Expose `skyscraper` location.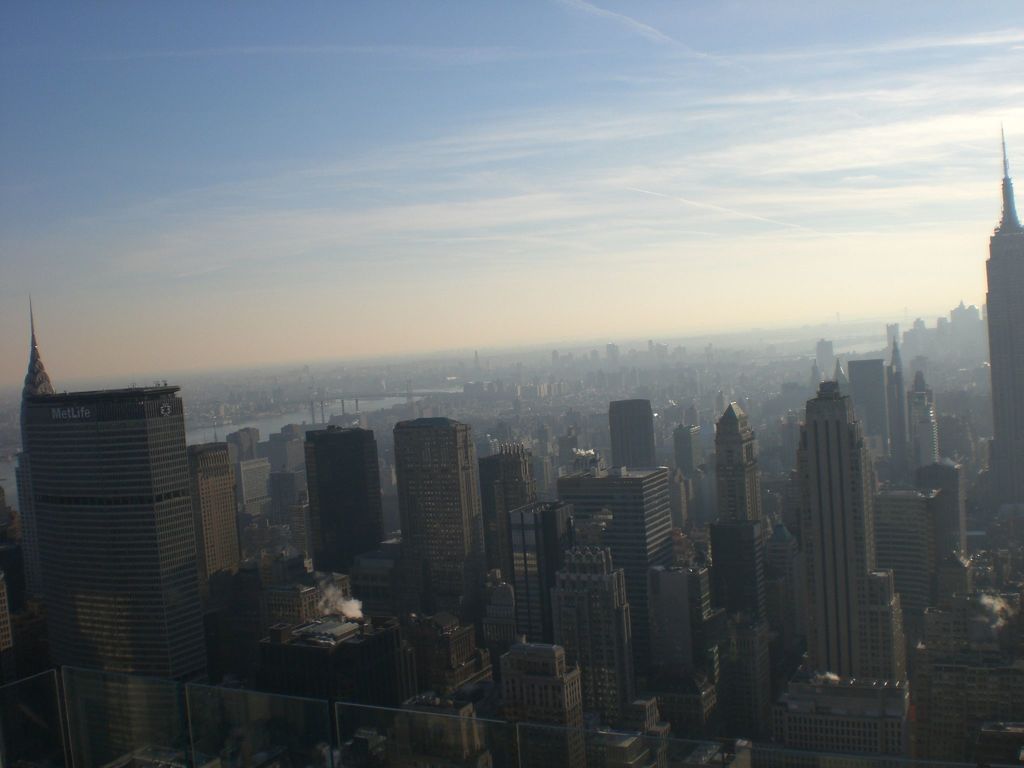
Exposed at <bbox>916, 593, 1023, 767</bbox>.
